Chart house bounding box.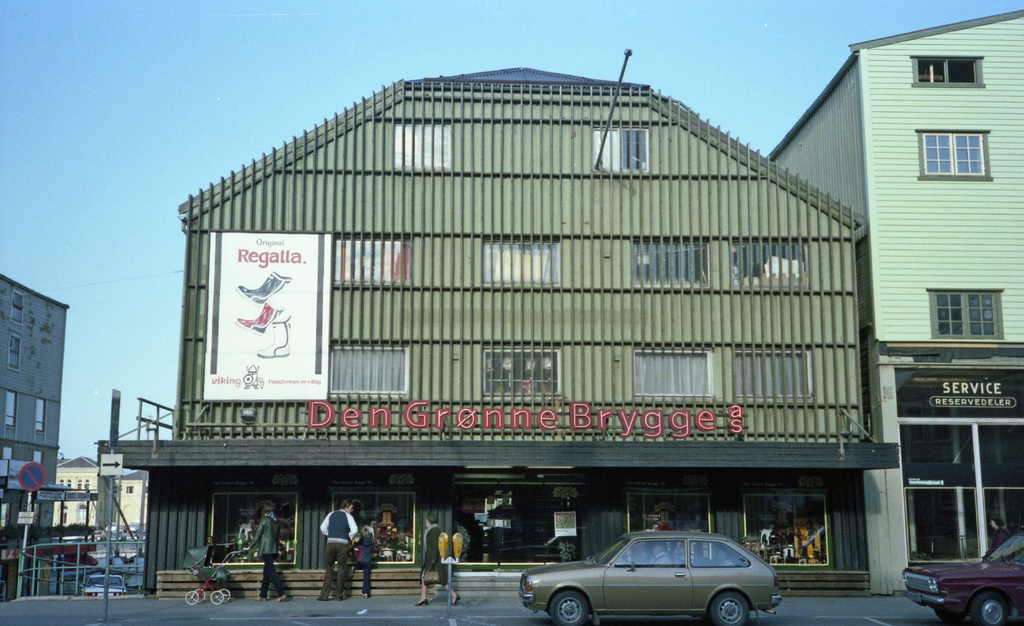
Charted: 771, 0, 1023, 595.
